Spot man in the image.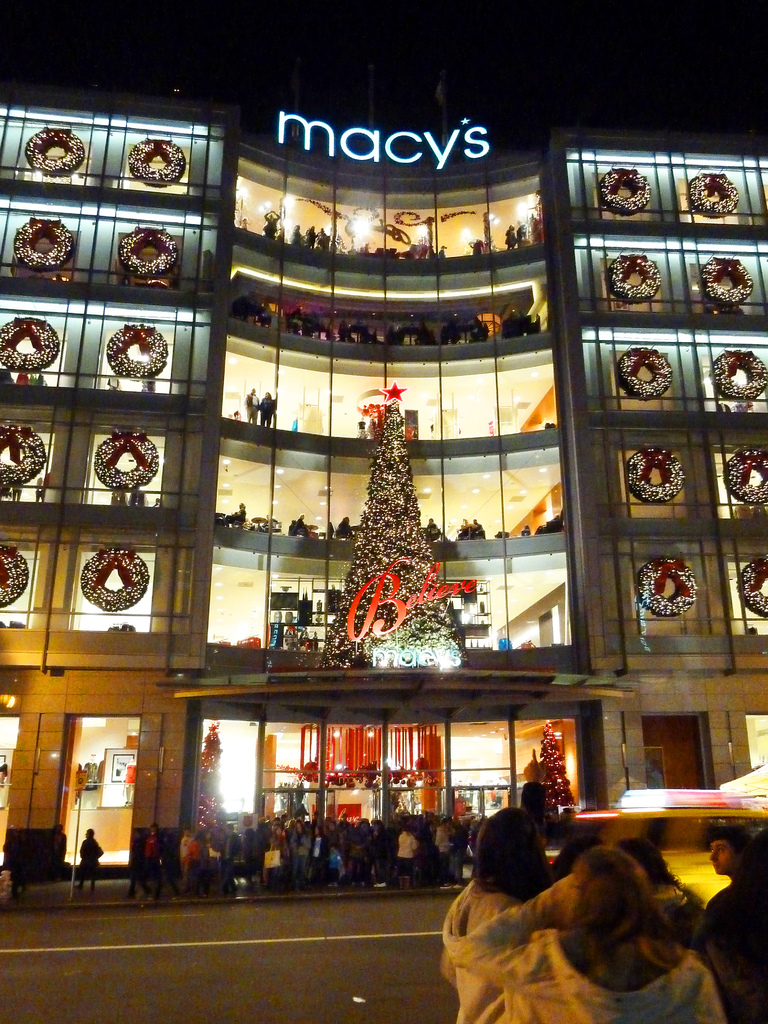
man found at (689, 829, 767, 1023).
